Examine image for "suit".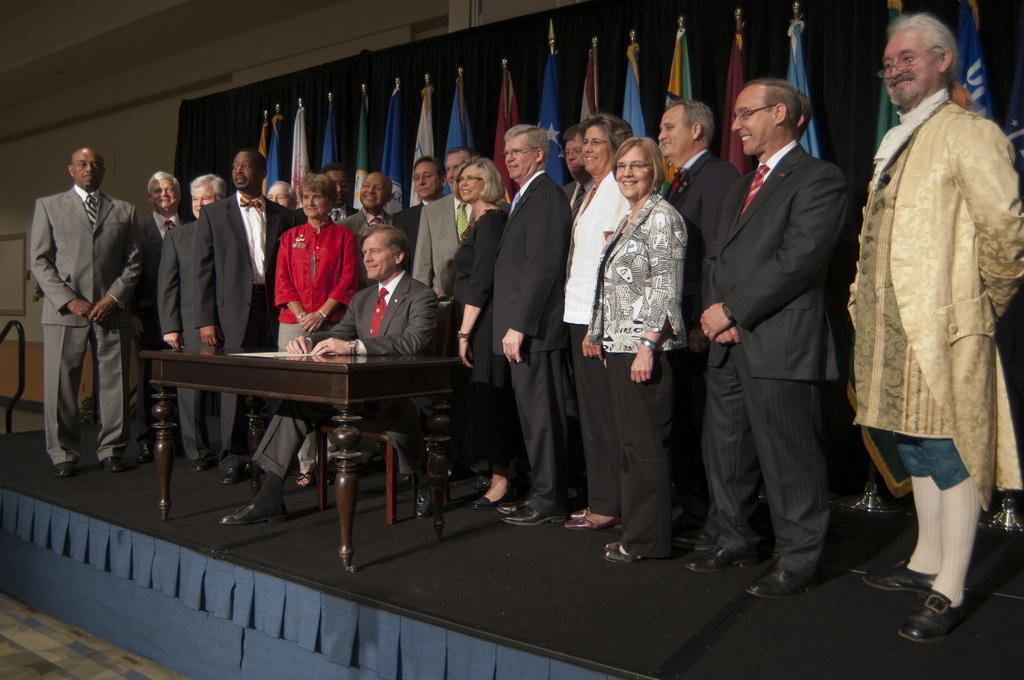
Examination result: BBox(488, 171, 575, 515).
